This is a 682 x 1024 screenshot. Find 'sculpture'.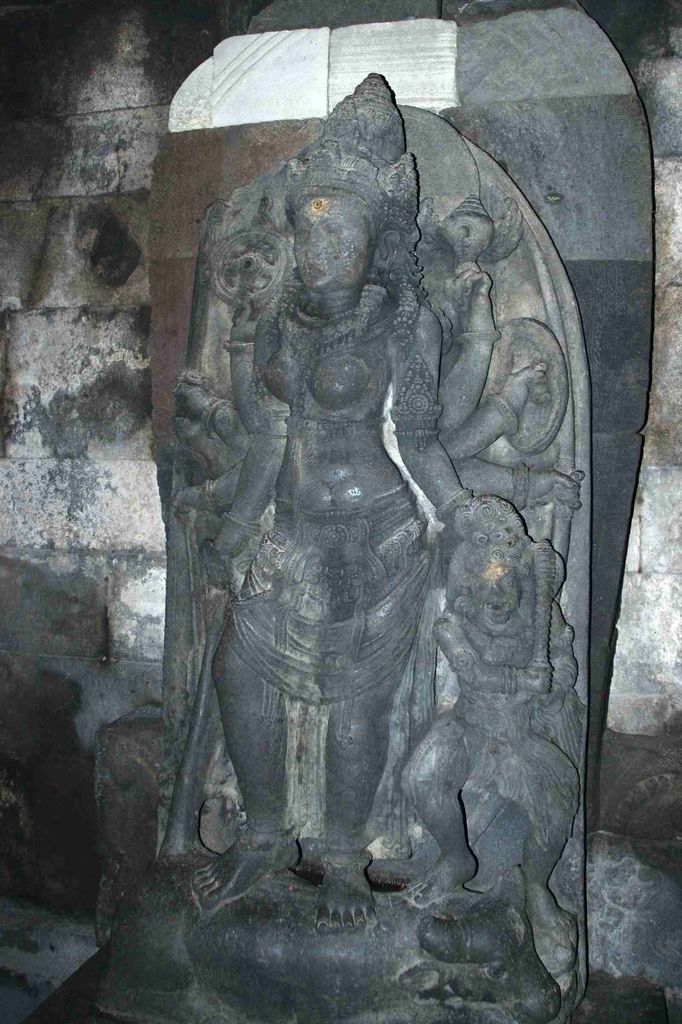
Bounding box: <region>120, 52, 612, 986</region>.
